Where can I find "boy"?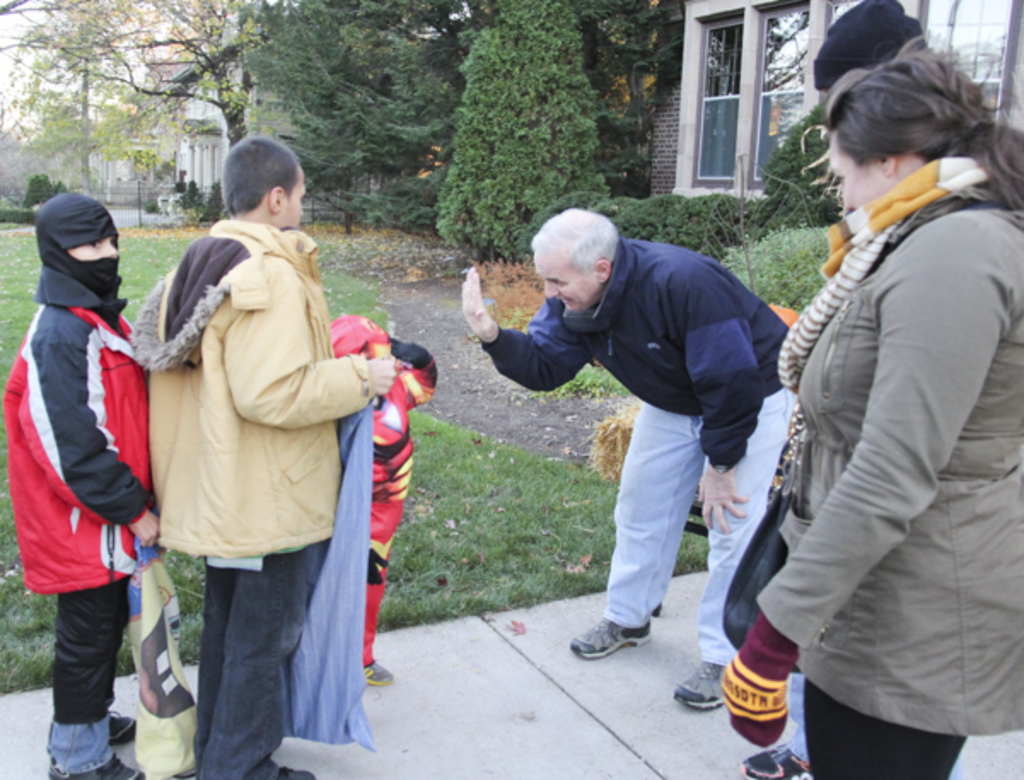
You can find it at BBox(3, 193, 162, 778).
